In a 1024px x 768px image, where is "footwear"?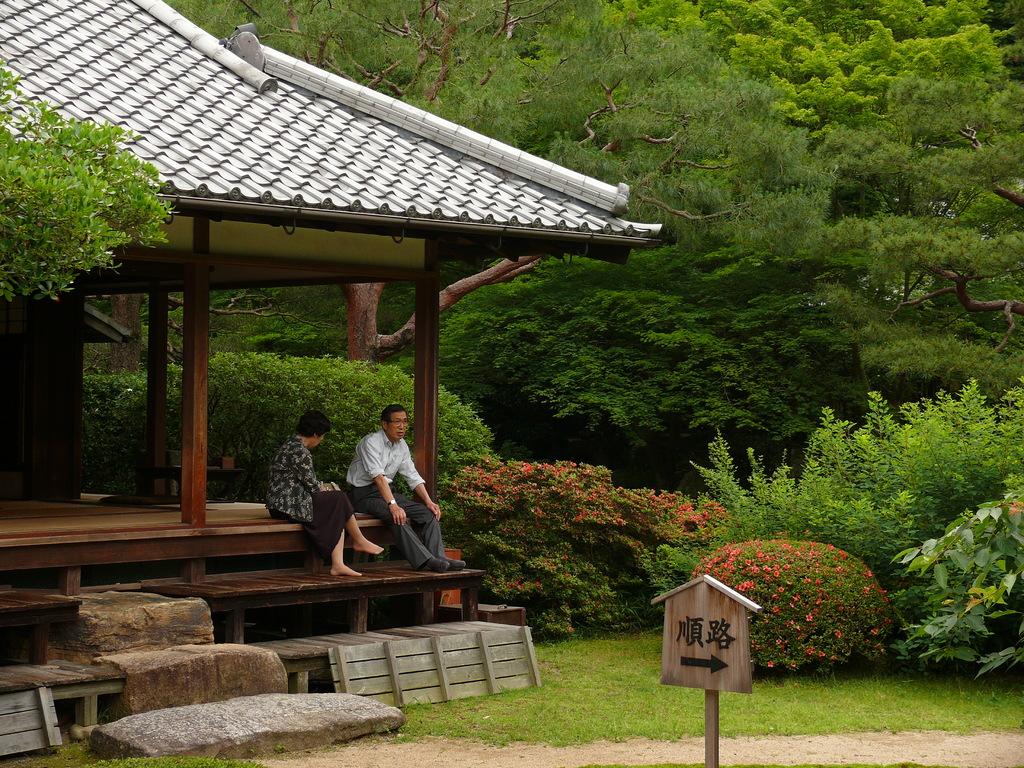
422,555,448,572.
